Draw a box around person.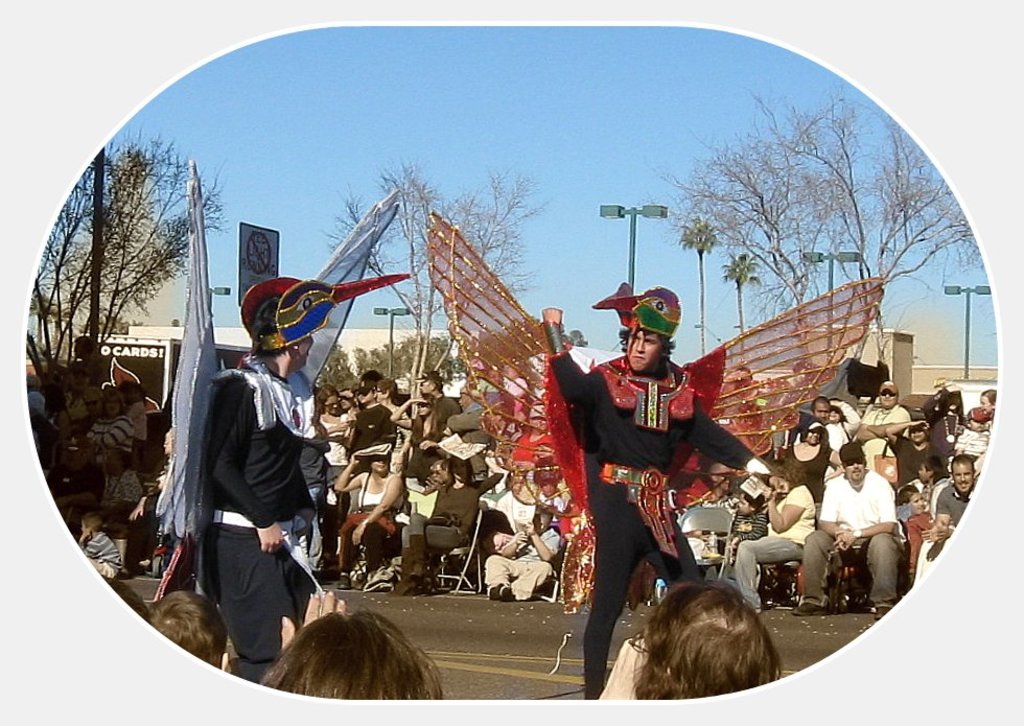
detection(539, 289, 781, 698).
